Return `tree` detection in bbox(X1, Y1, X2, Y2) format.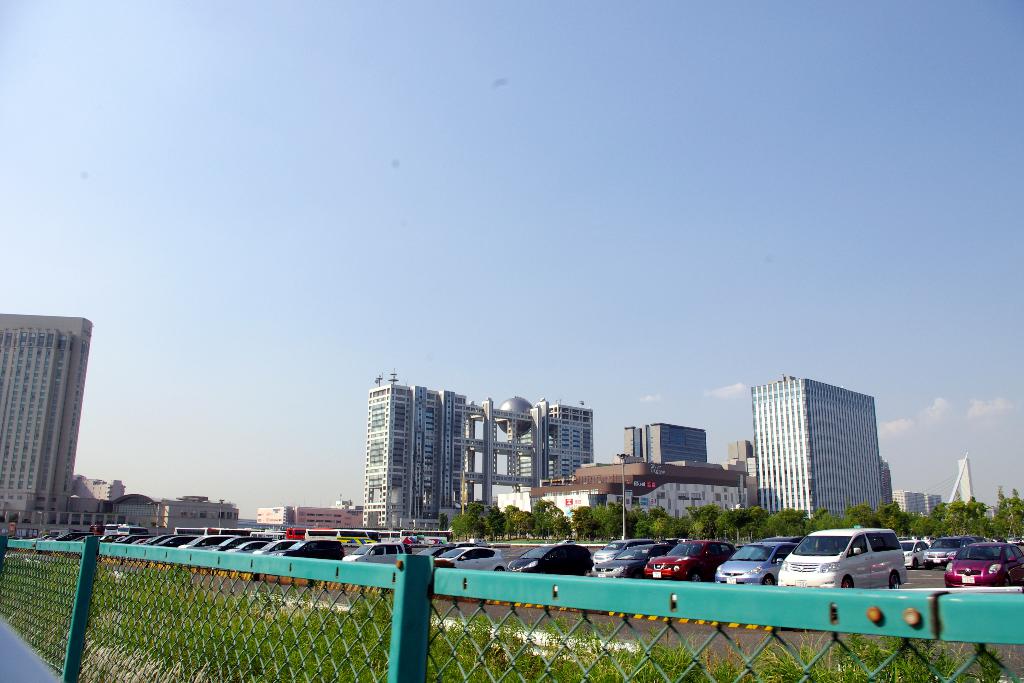
bbox(502, 496, 534, 545).
